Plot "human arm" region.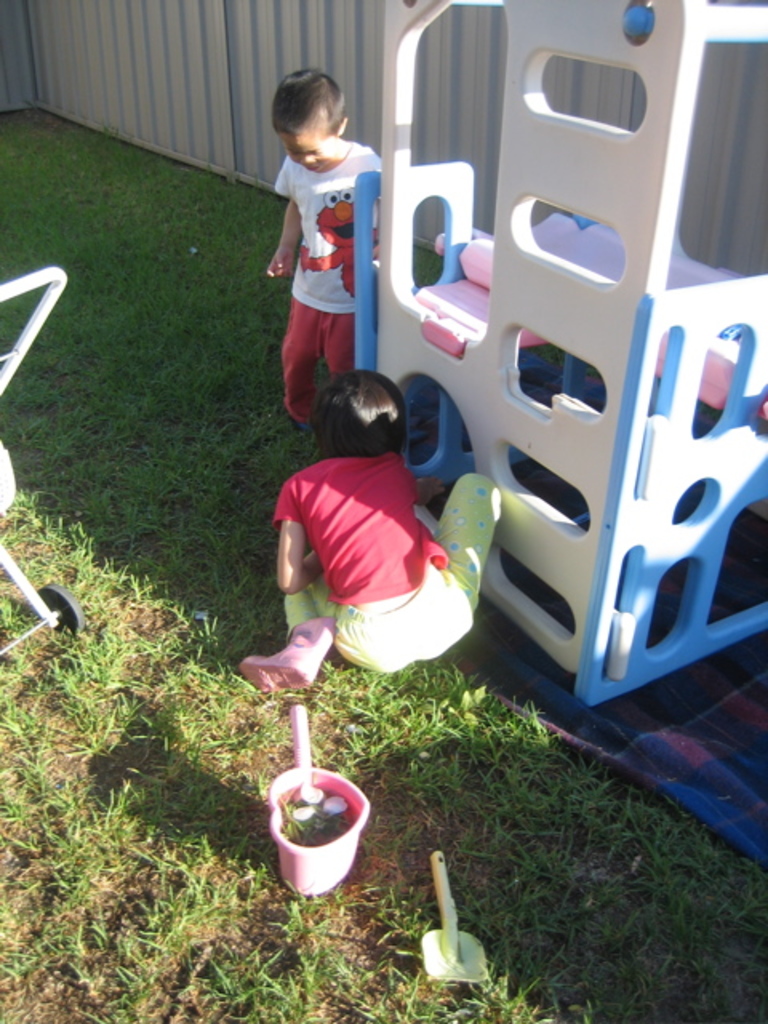
Plotted at [x1=261, y1=181, x2=310, y2=286].
